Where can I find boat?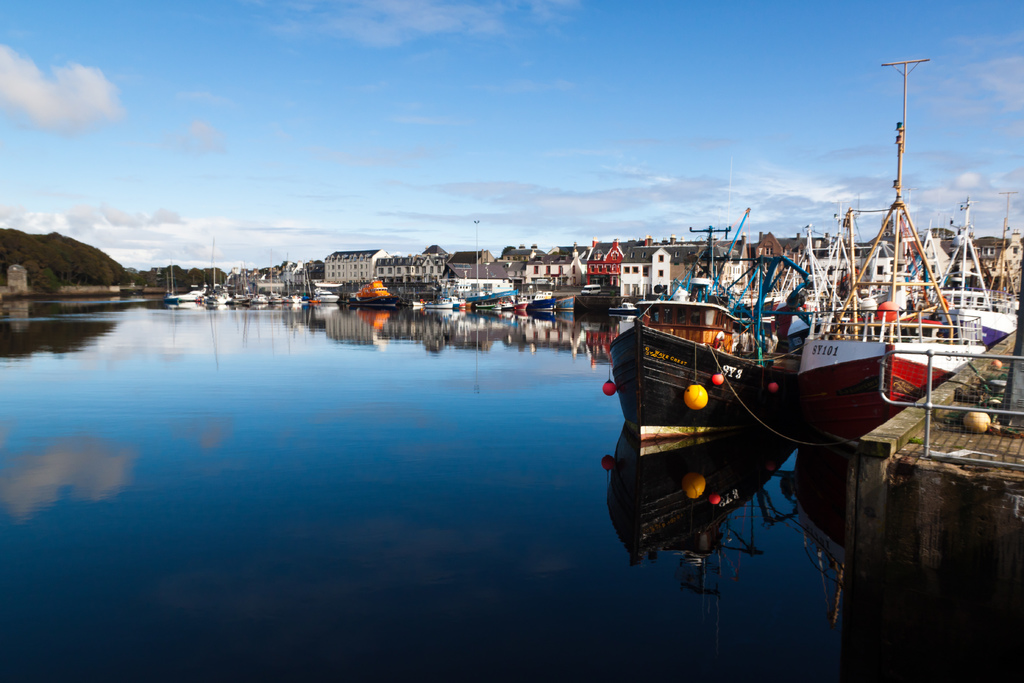
You can find it at 340, 258, 401, 307.
